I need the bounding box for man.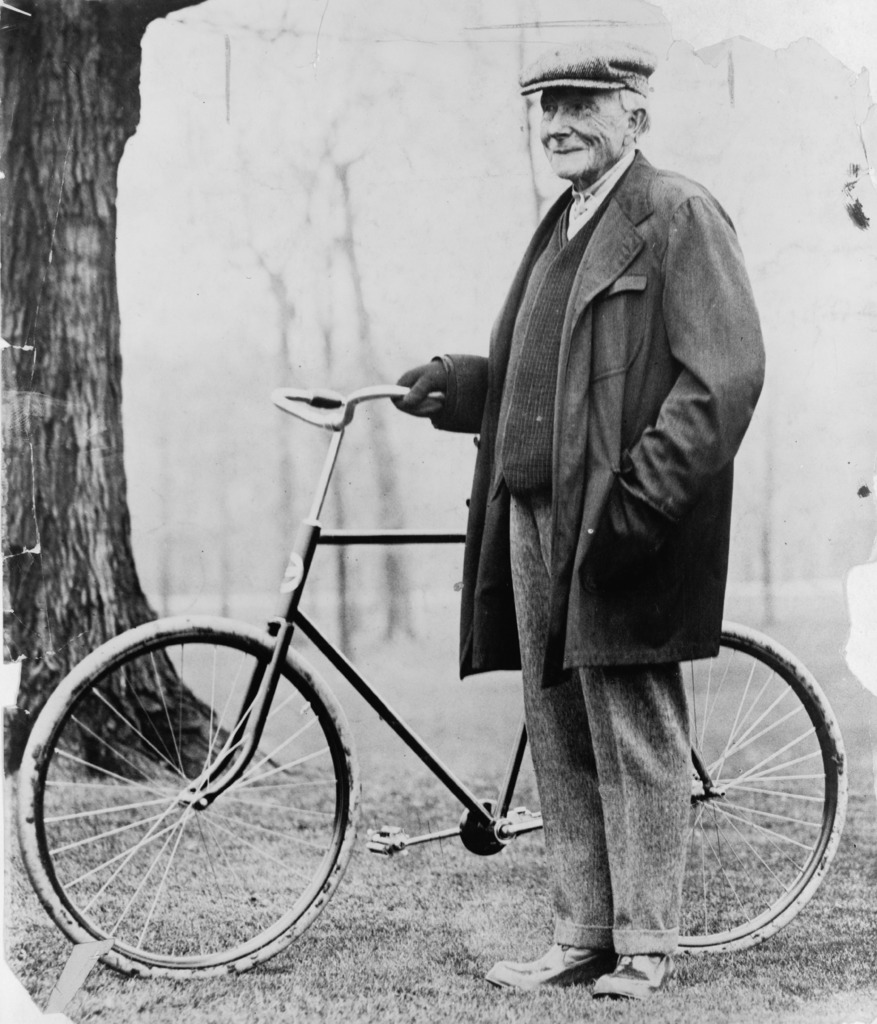
Here it is: {"x1": 395, "y1": 48, "x2": 781, "y2": 939}.
